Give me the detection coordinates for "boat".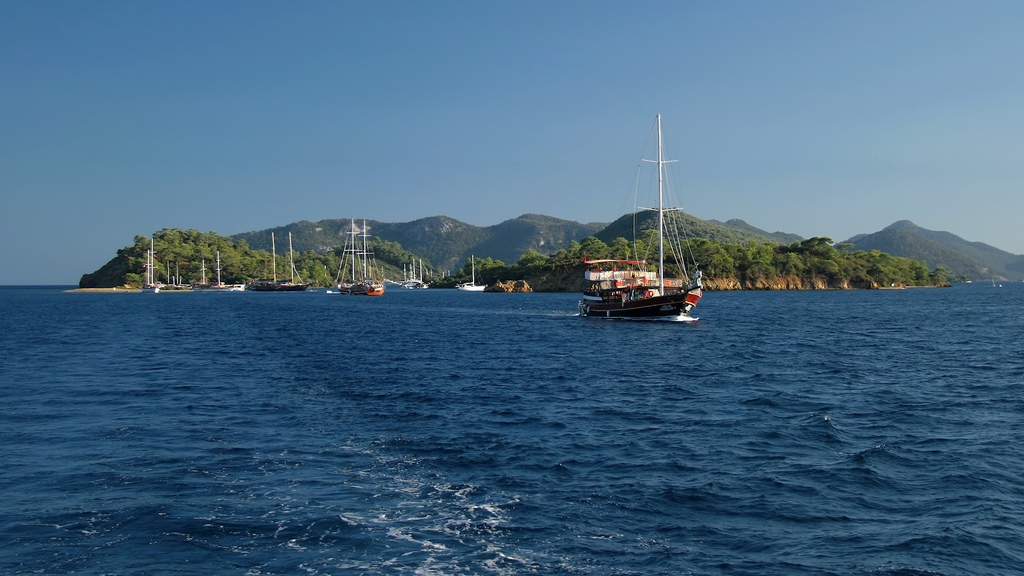
(237,218,320,291).
